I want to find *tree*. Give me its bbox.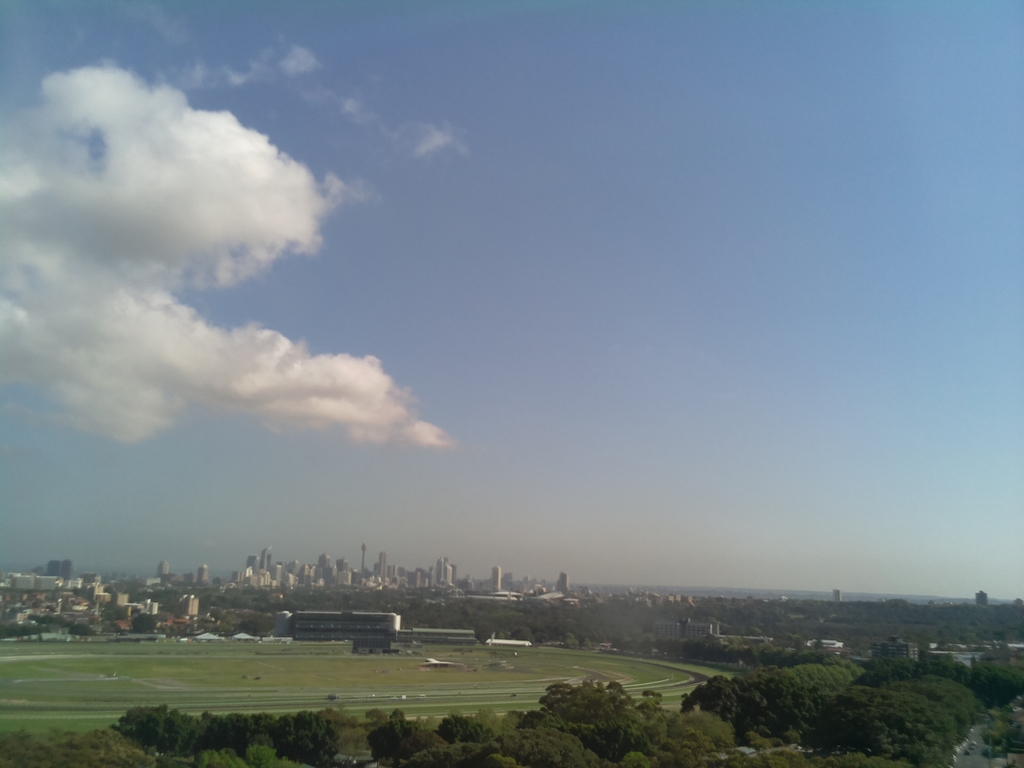
{"left": 675, "top": 669, "right": 742, "bottom": 721}.
